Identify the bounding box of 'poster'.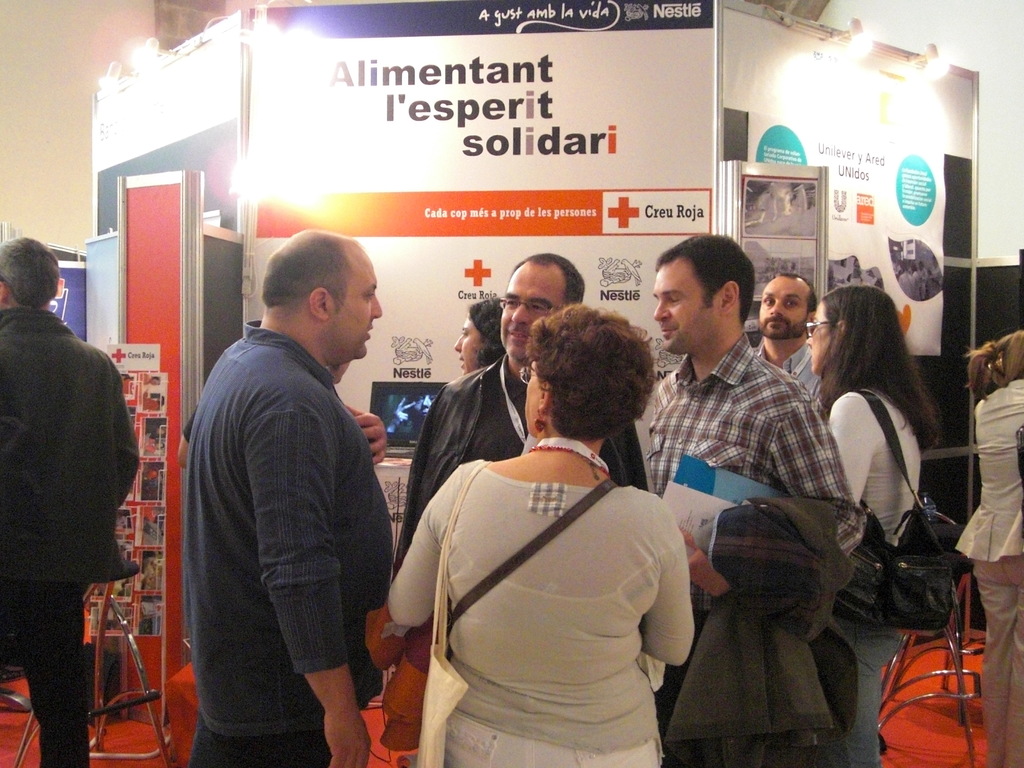
box(727, 6, 974, 355).
